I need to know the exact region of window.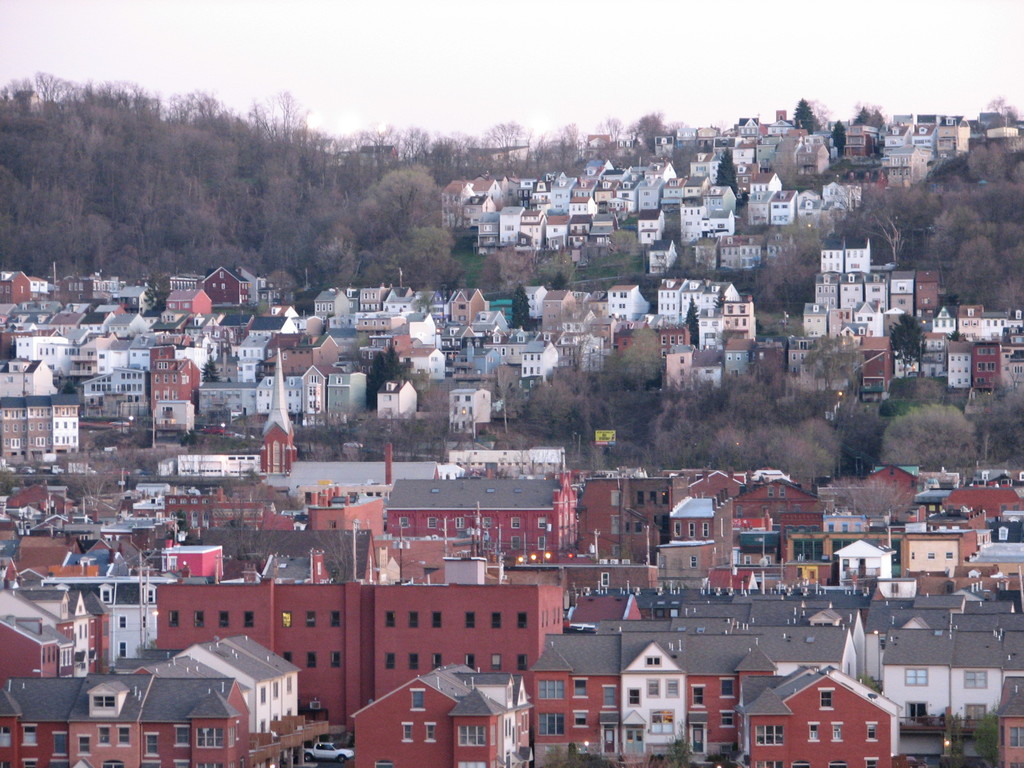
Region: select_region(903, 666, 933, 686).
